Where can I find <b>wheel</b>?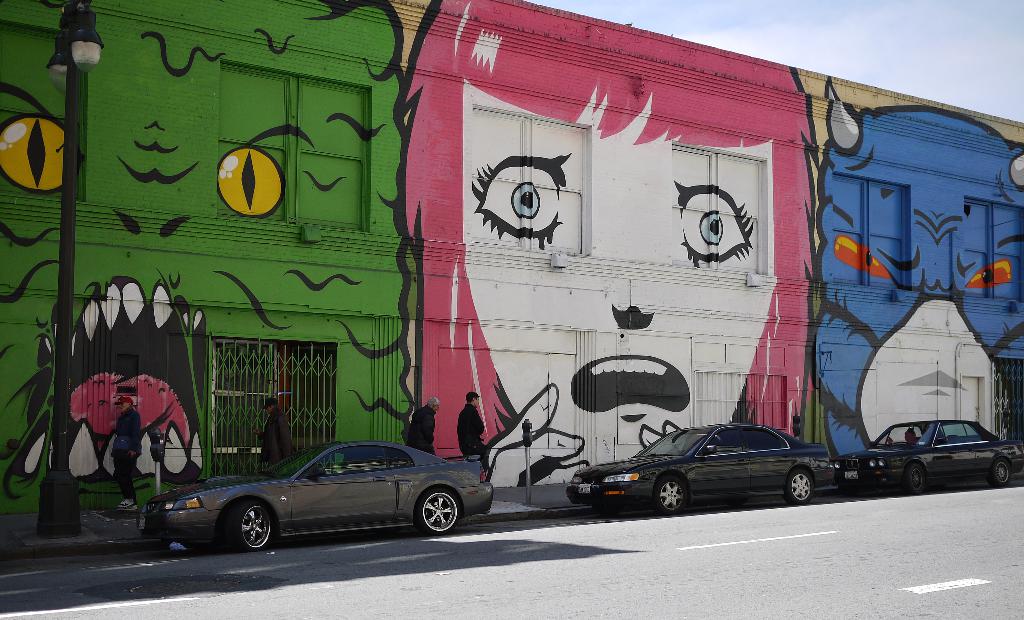
You can find it at box=[901, 459, 932, 496].
